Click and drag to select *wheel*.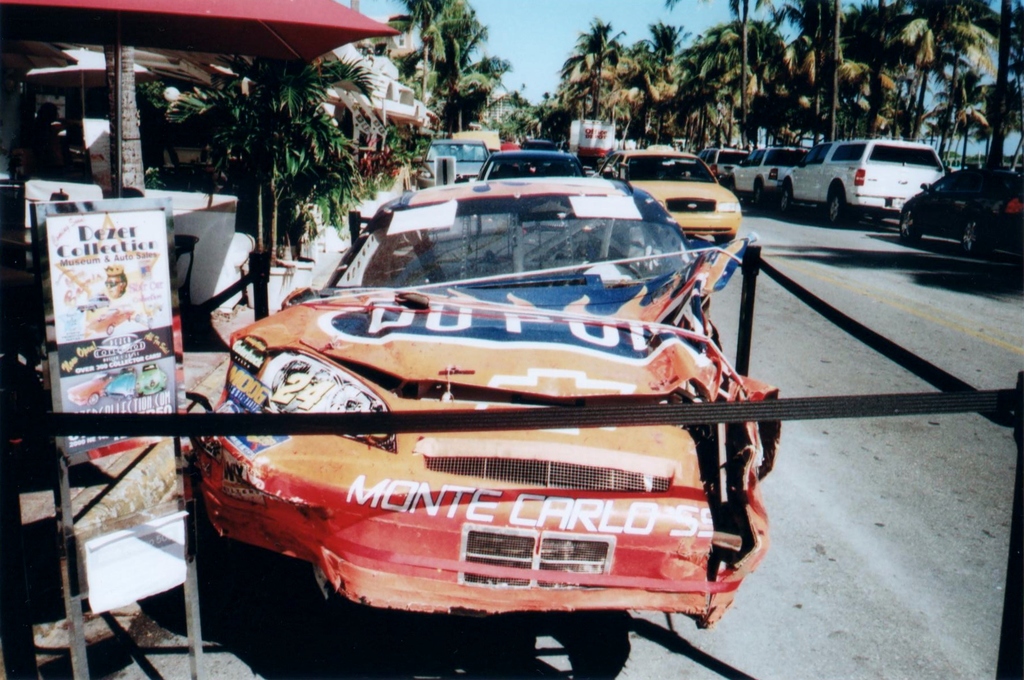
Selection: [left=778, top=183, right=791, bottom=218].
